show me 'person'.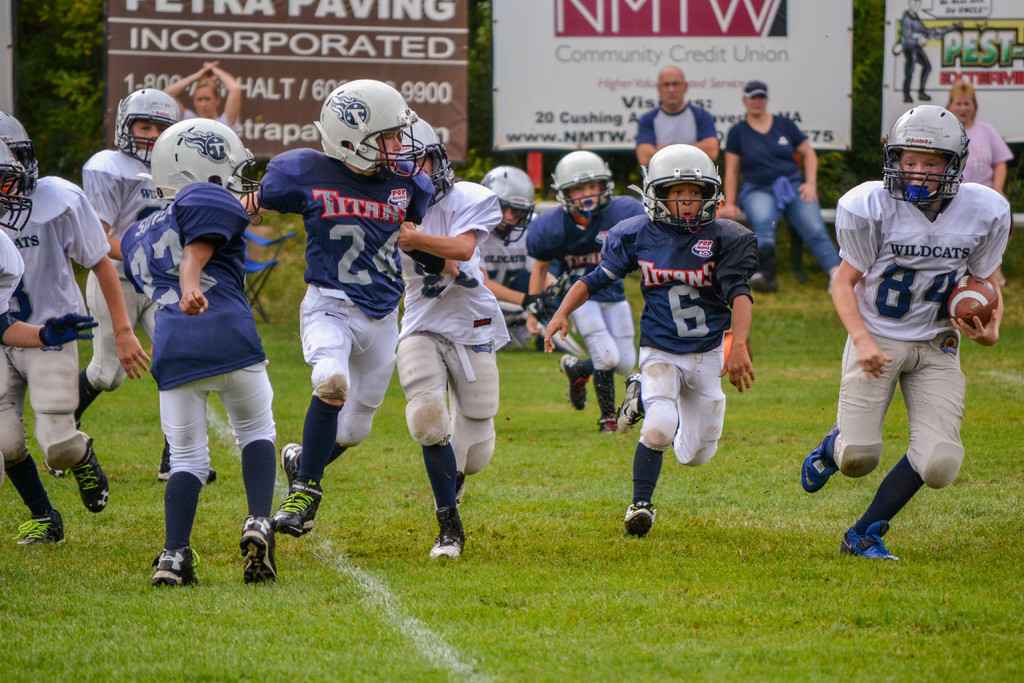
'person' is here: box(894, 0, 934, 108).
